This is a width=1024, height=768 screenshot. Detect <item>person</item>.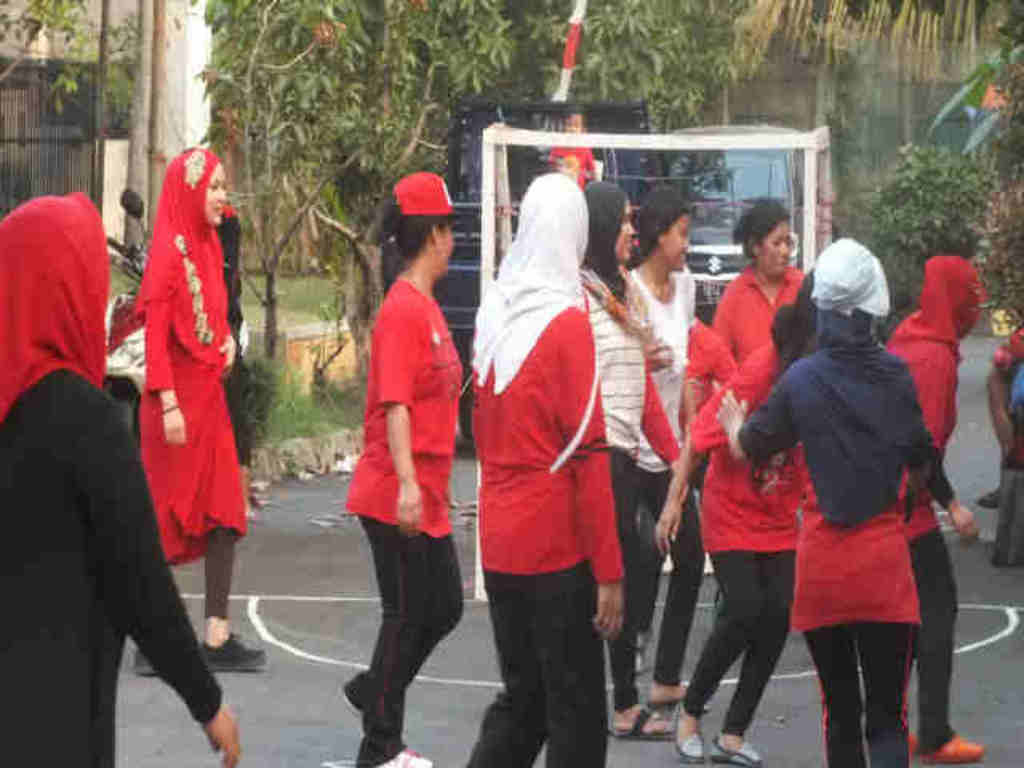
<region>342, 168, 464, 766</region>.
